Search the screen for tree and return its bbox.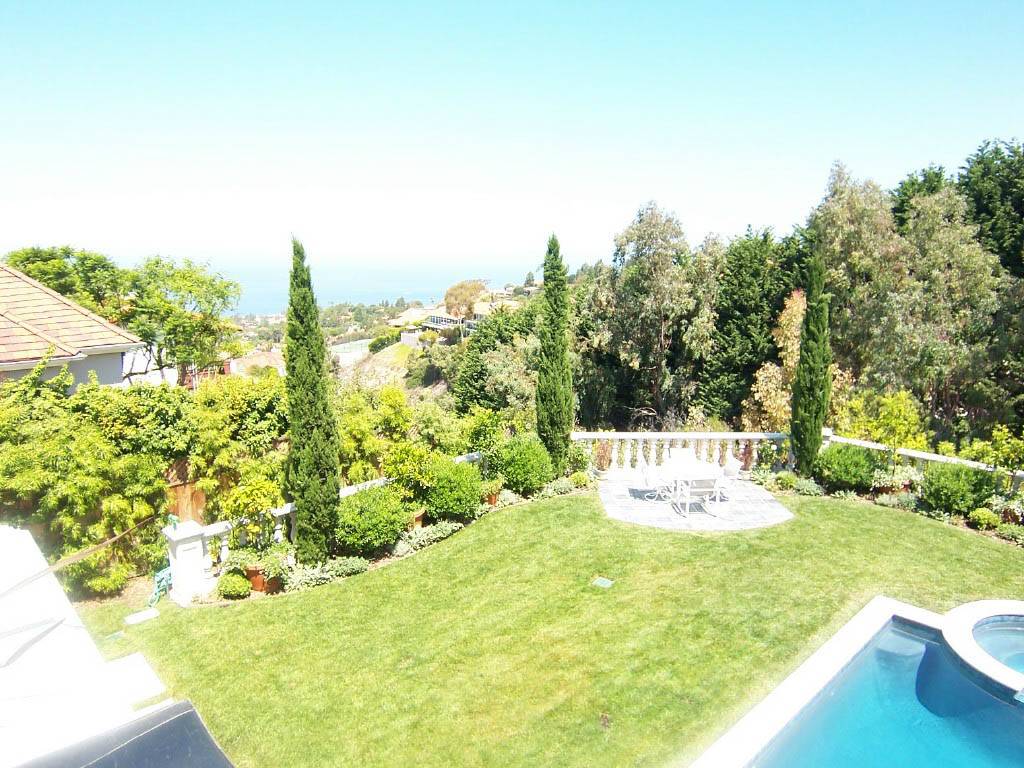
Found: pyautogui.locateOnScreen(130, 255, 255, 384).
